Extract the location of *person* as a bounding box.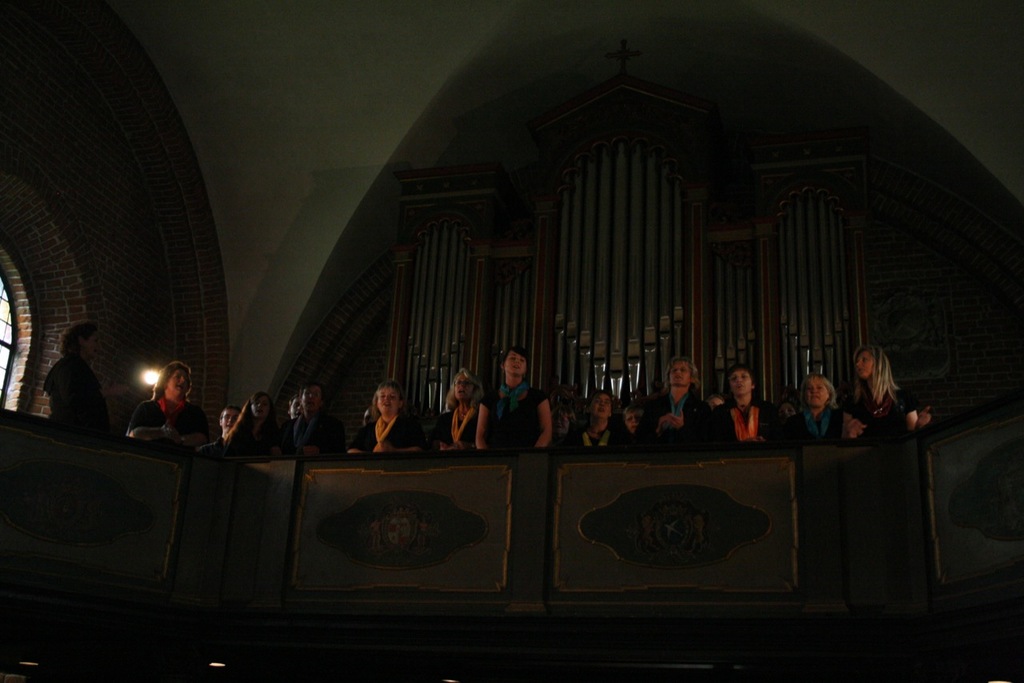
(x1=471, y1=340, x2=556, y2=452).
